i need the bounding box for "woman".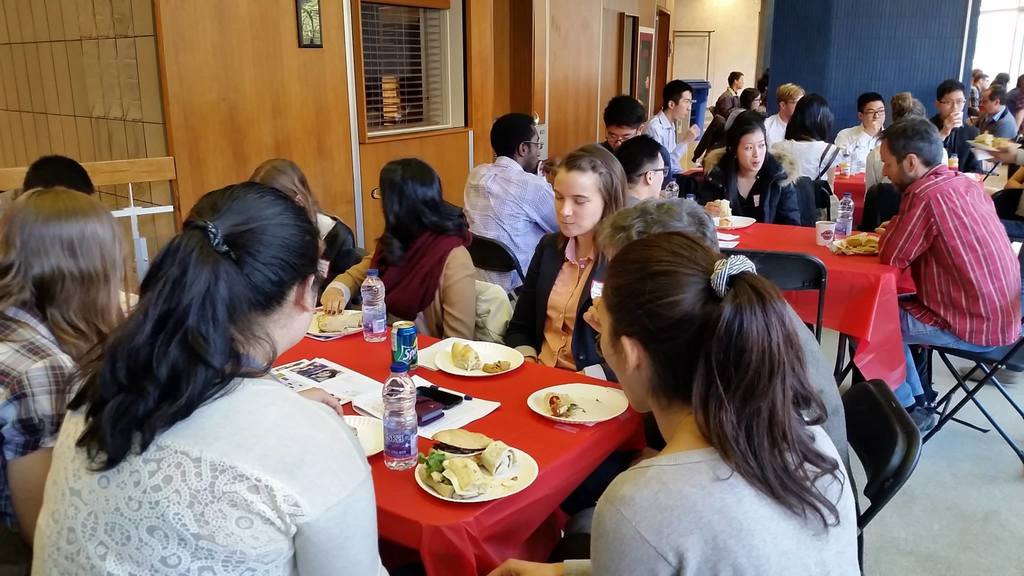
Here it is: (x1=0, y1=187, x2=124, y2=575).
